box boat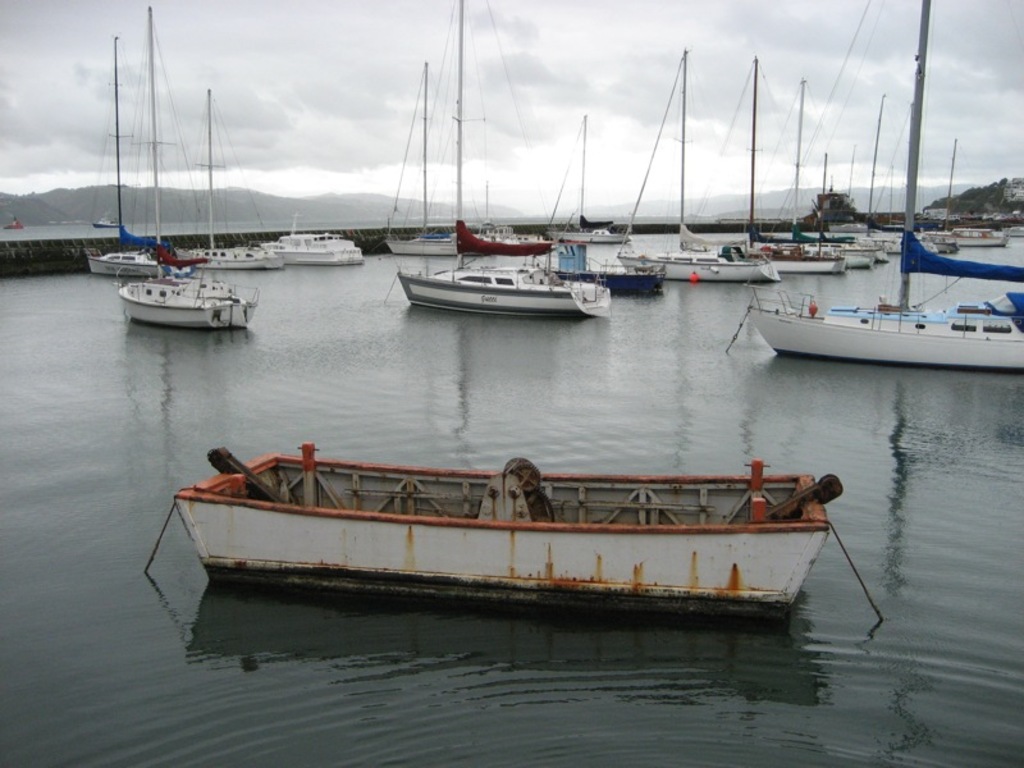
<region>166, 421, 877, 623</region>
